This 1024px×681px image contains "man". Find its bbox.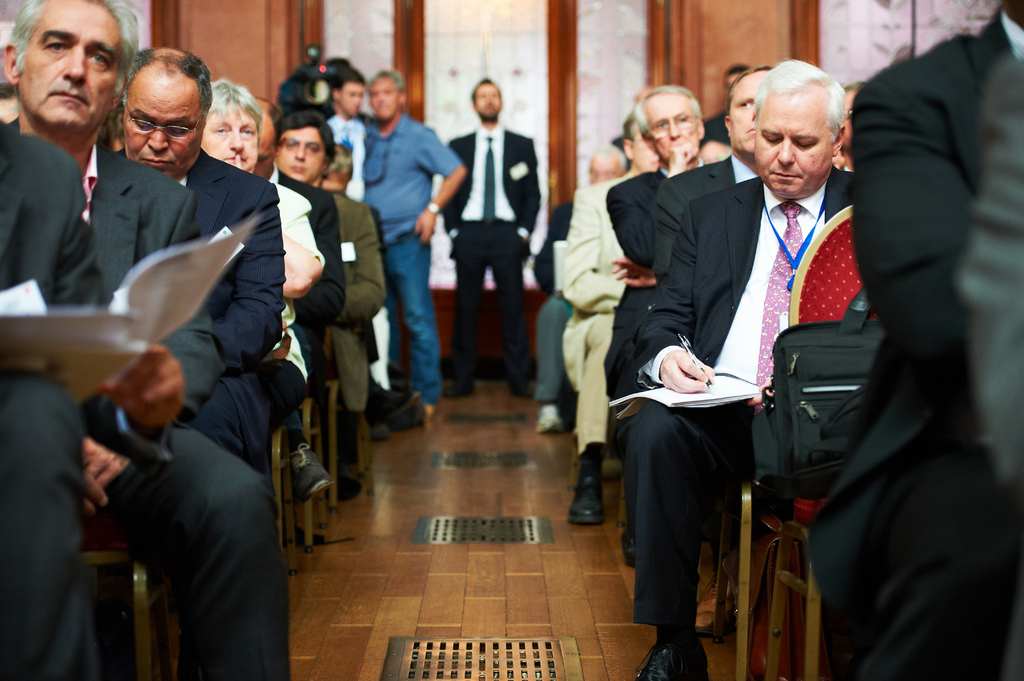
(x1=199, y1=74, x2=325, y2=513).
